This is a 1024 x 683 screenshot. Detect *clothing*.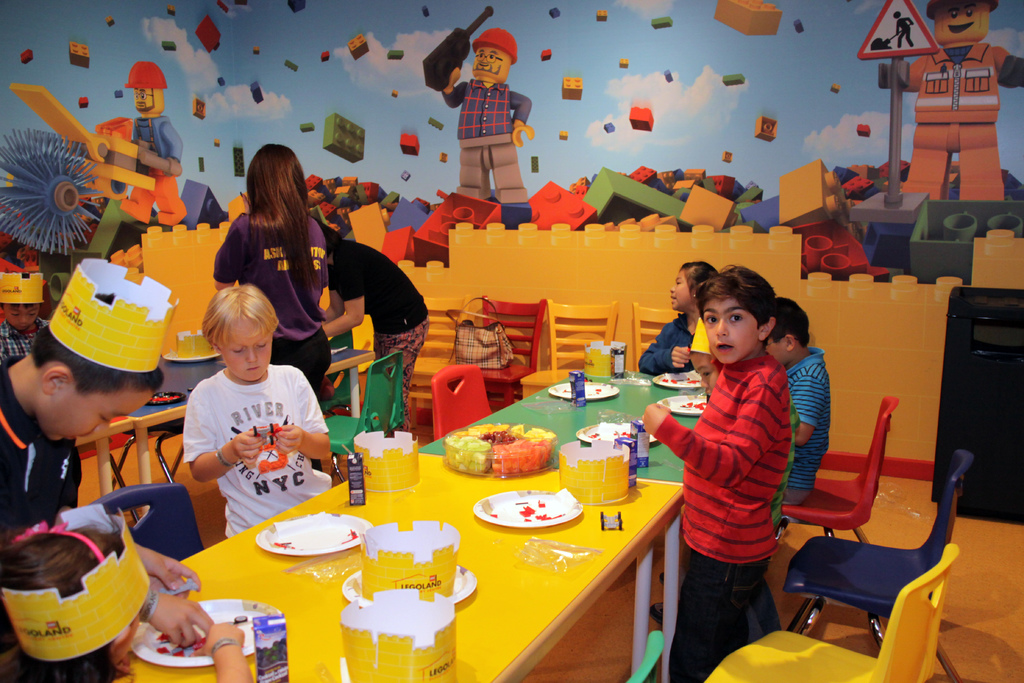
[328, 240, 429, 426].
